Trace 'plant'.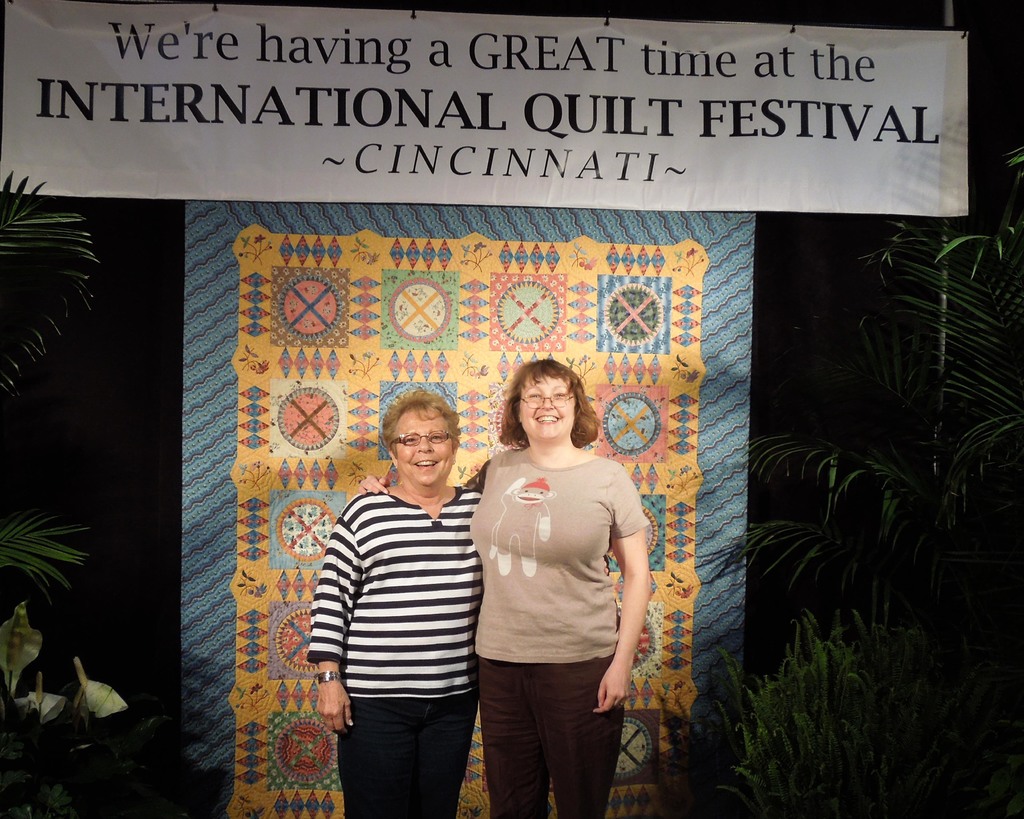
Traced to <bbox>705, 601, 908, 818</bbox>.
